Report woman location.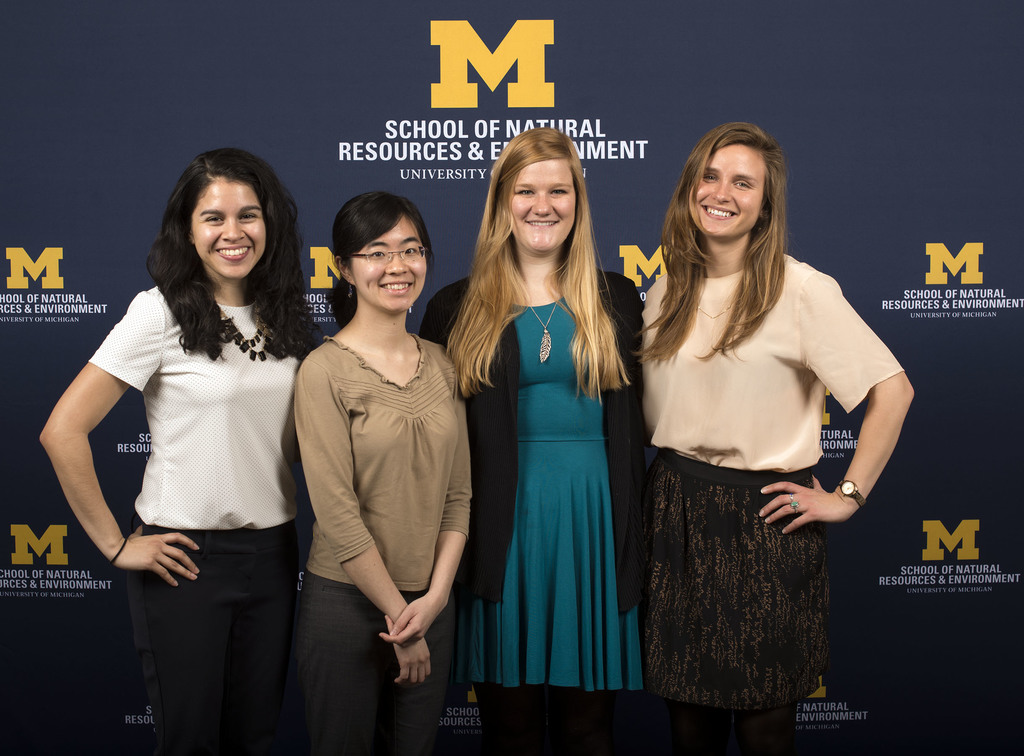
Report: [x1=409, y1=125, x2=645, y2=755].
